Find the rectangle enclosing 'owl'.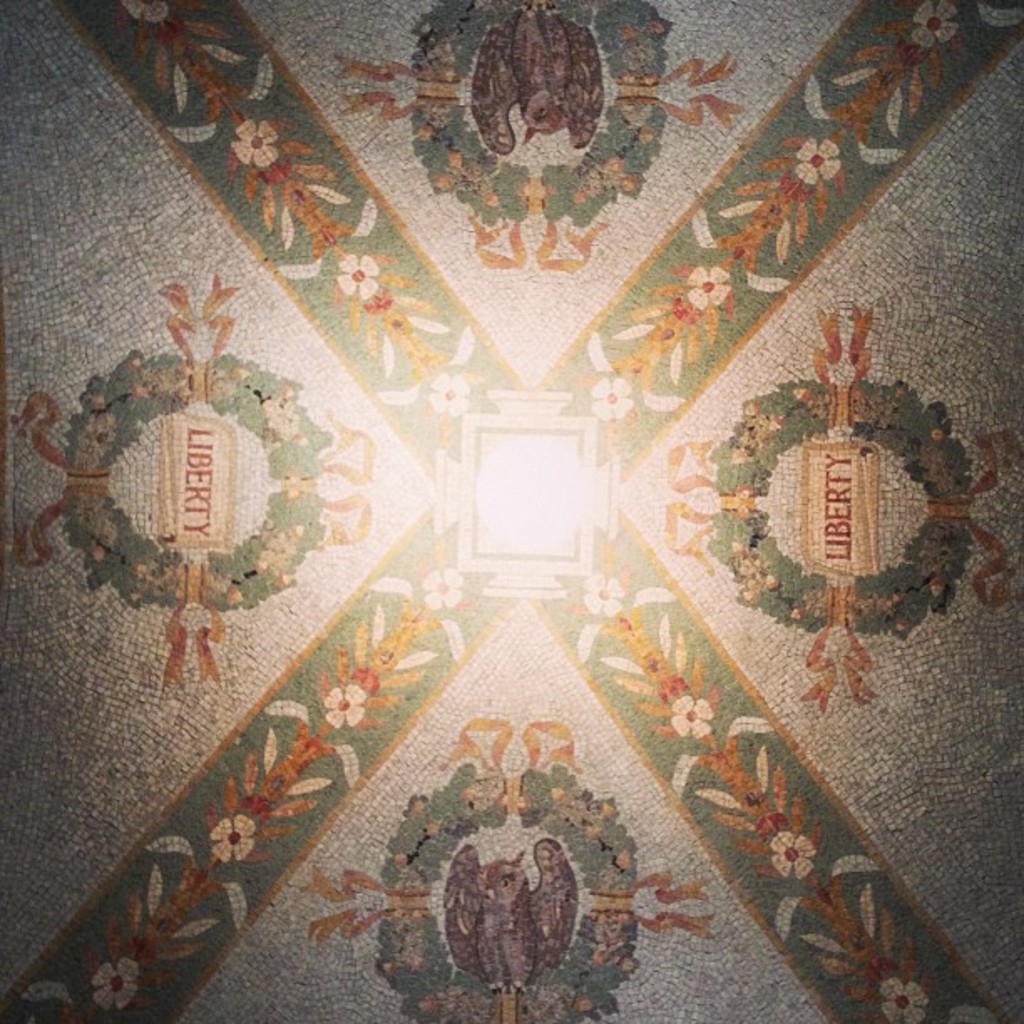
region(470, 5, 614, 157).
